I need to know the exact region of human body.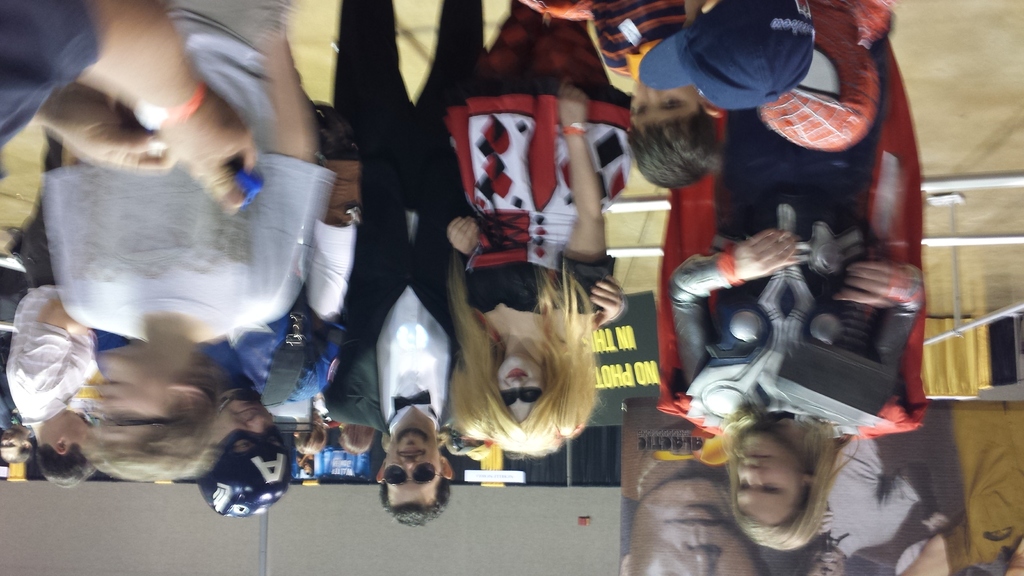
Region: [801,433,923,575].
